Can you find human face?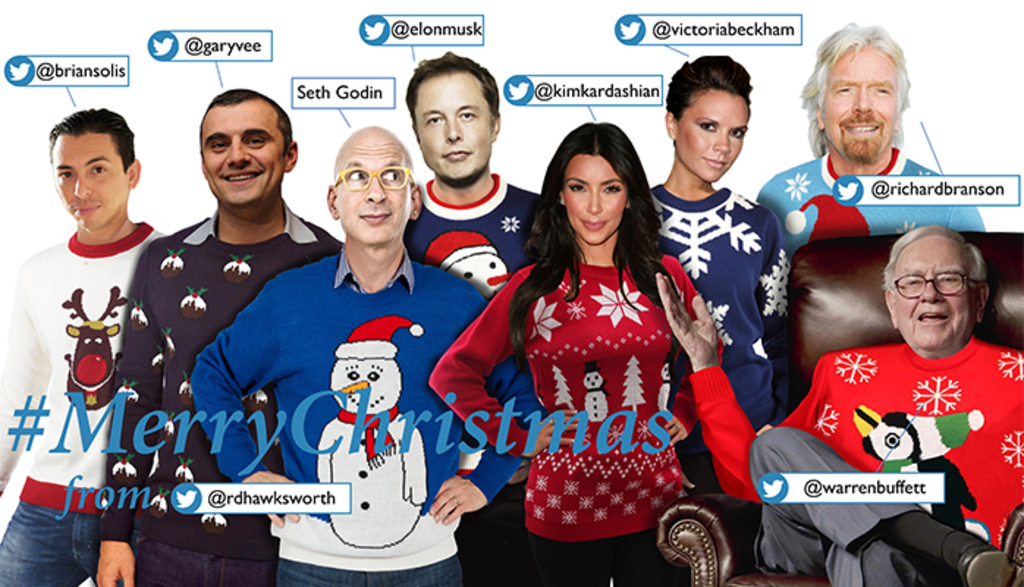
Yes, bounding box: (x1=895, y1=248, x2=973, y2=348).
